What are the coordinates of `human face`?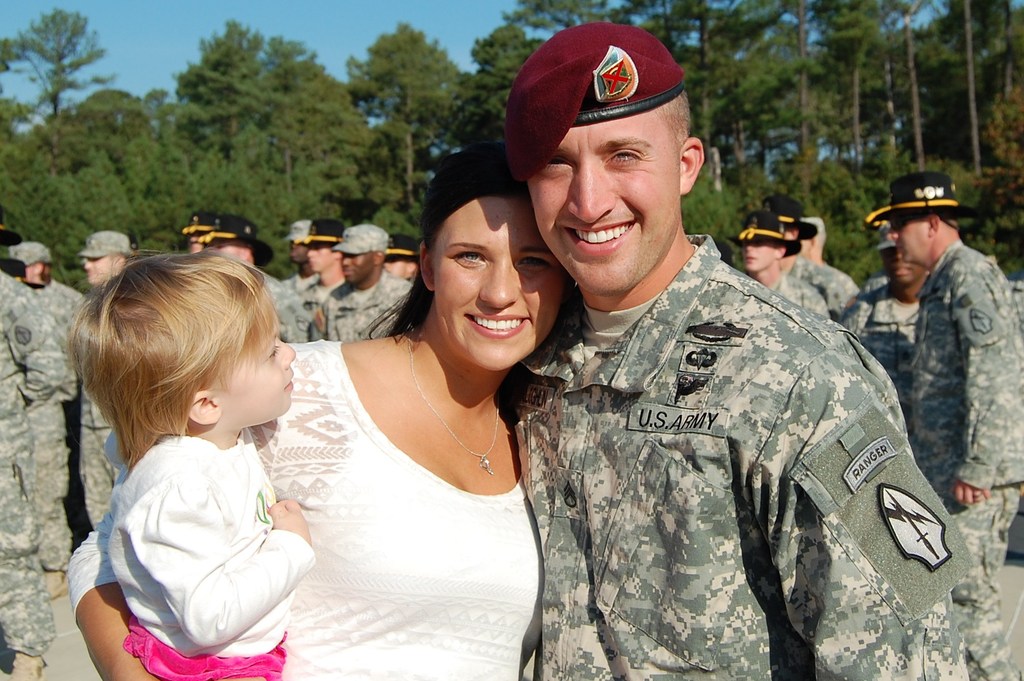
[305,243,332,274].
